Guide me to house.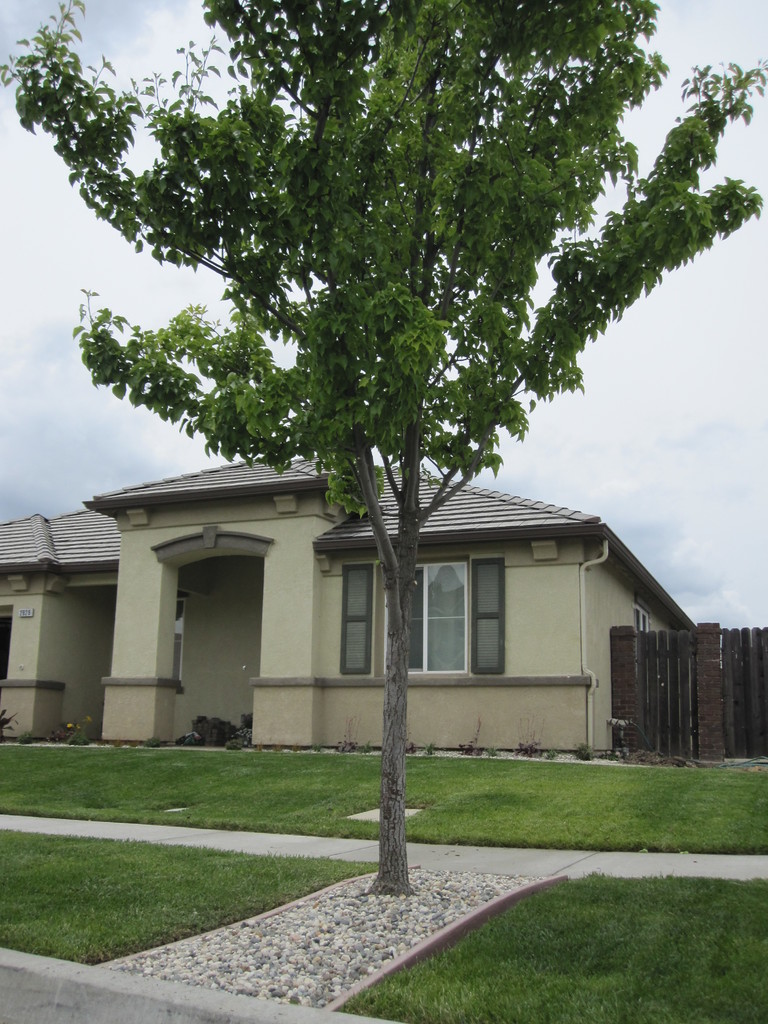
Guidance: Rect(76, 438, 695, 781).
